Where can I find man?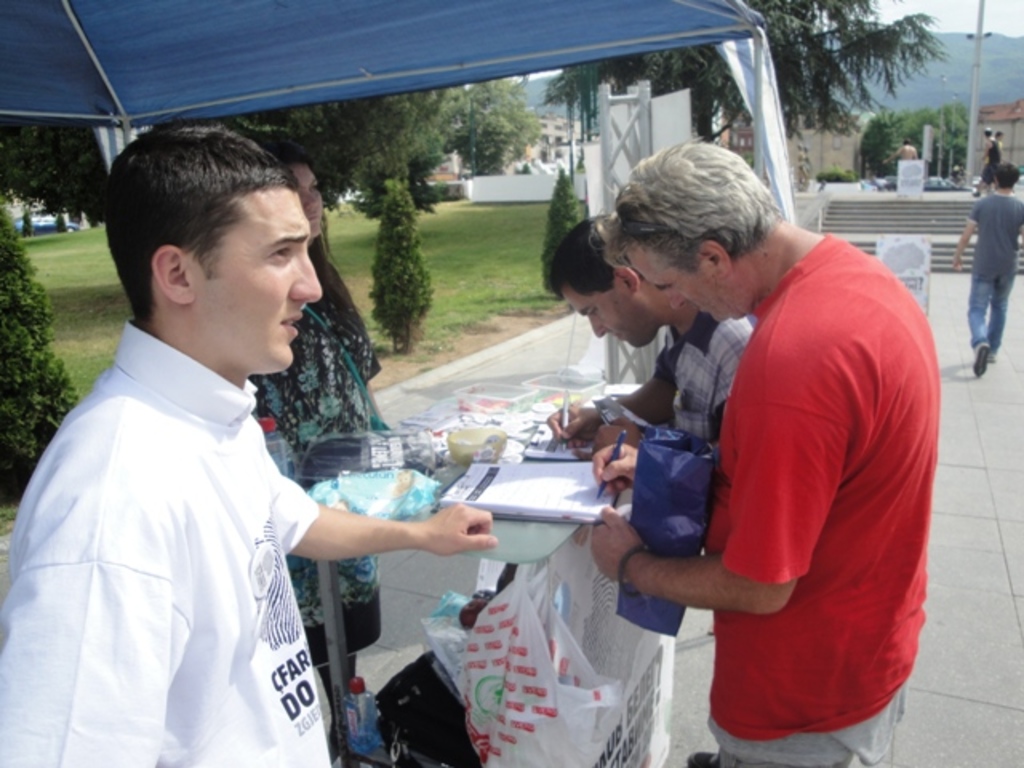
You can find it at bbox=[950, 162, 1022, 379].
